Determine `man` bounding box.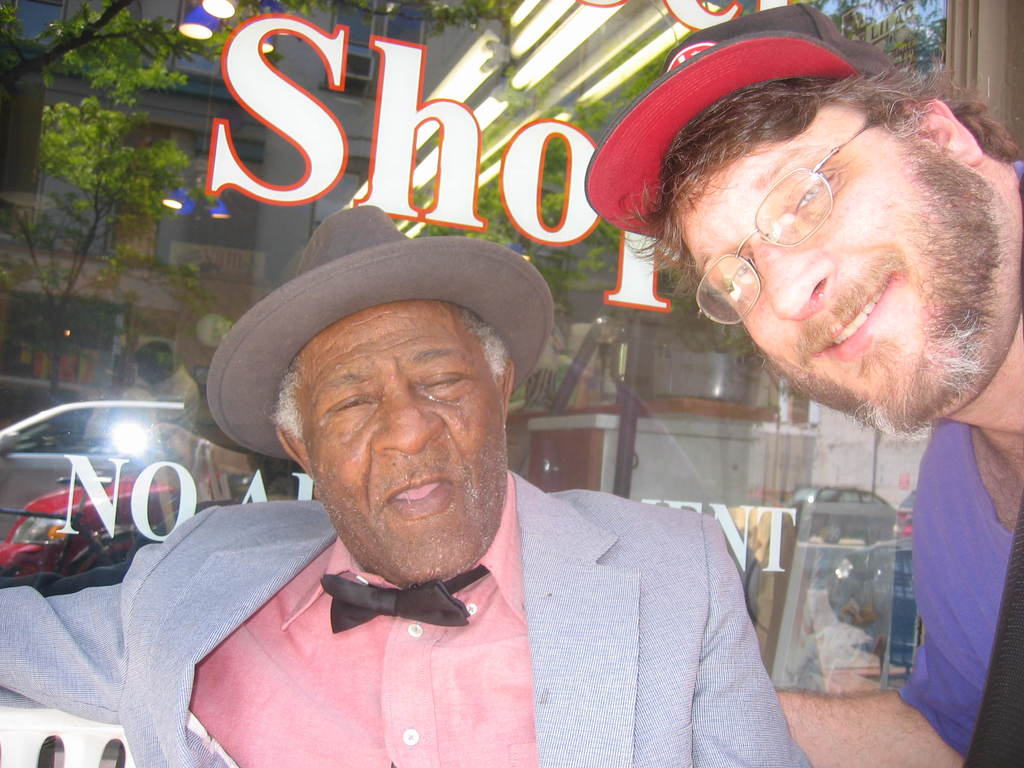
Determined: box(102, 209, 812, 764).
